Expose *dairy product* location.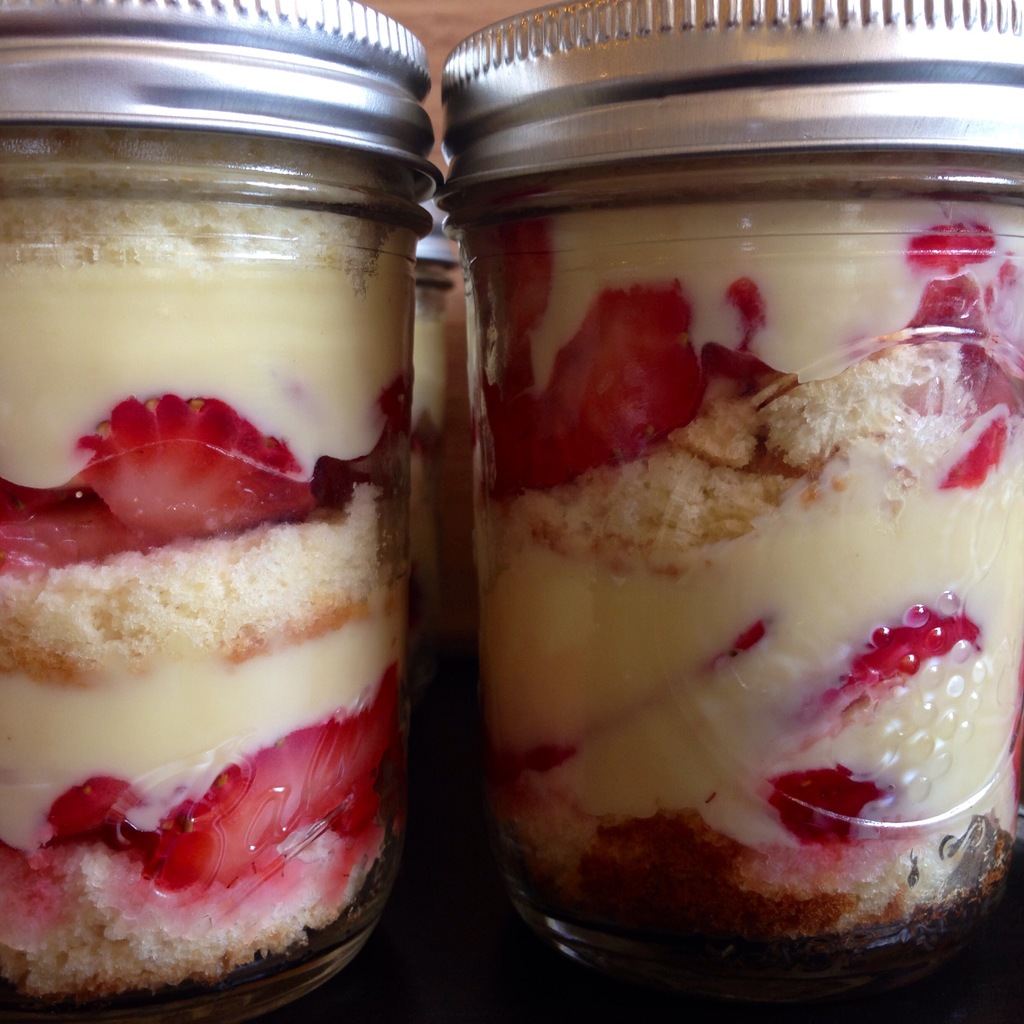
Exposed at detection(458, 178, 1023, 939).
